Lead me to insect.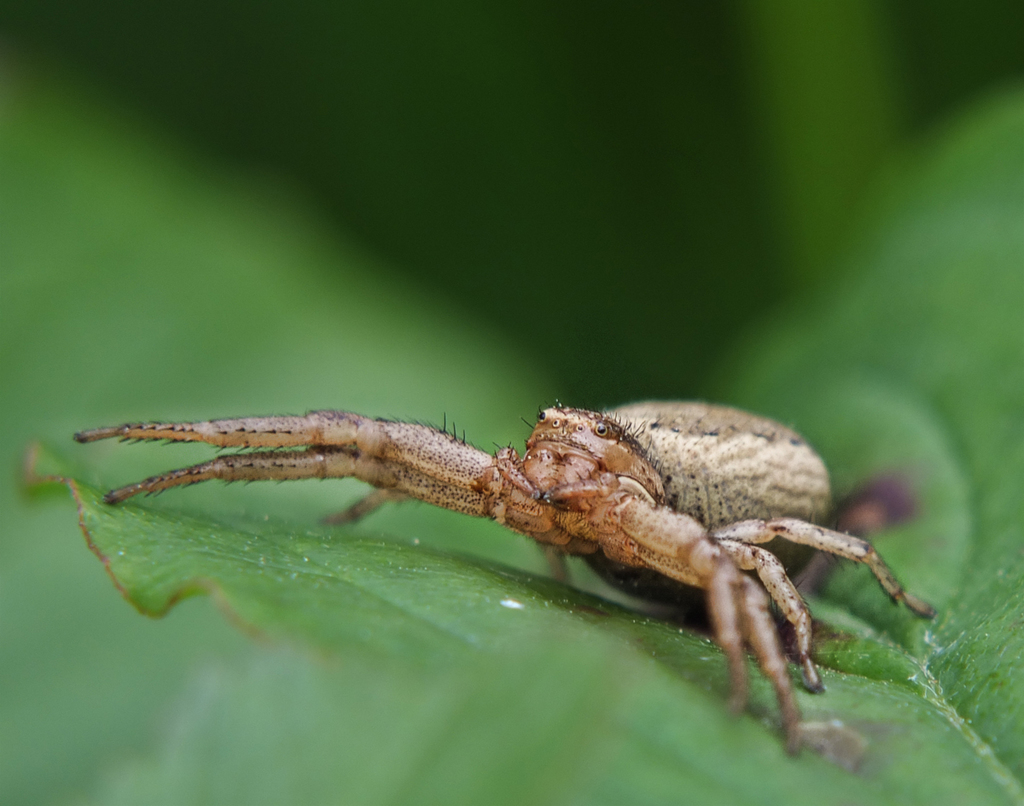
Lead to x1=73, y1=399, x2=938, y2=758.
